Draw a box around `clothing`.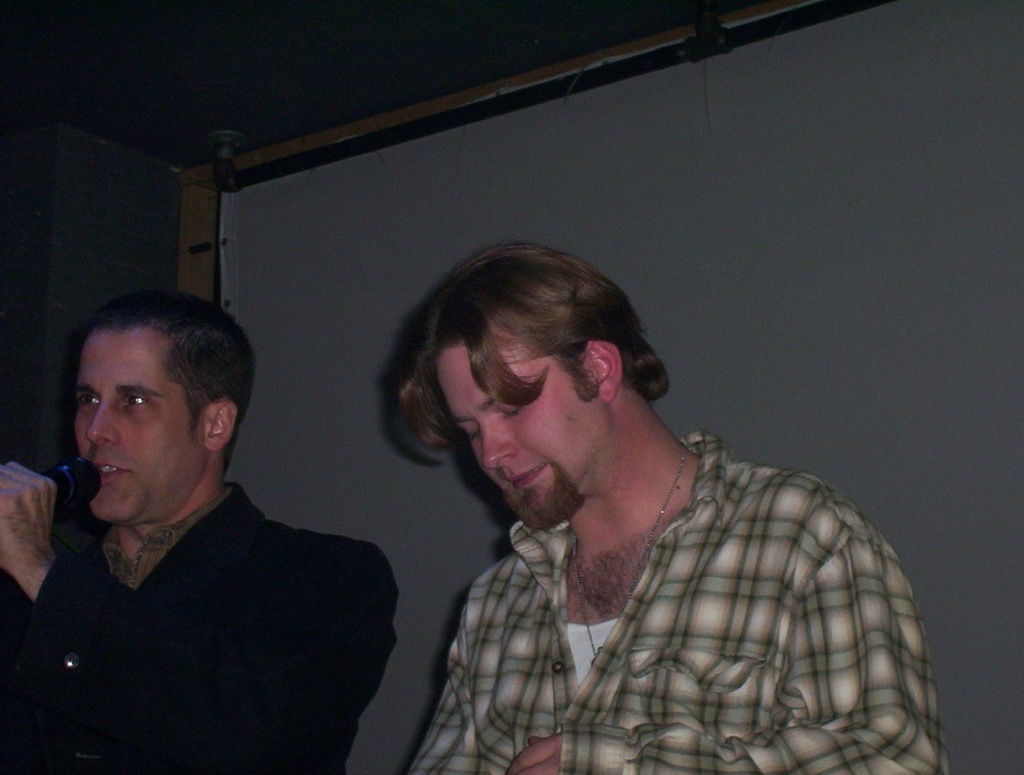
region(0, 469, 403, 774).
